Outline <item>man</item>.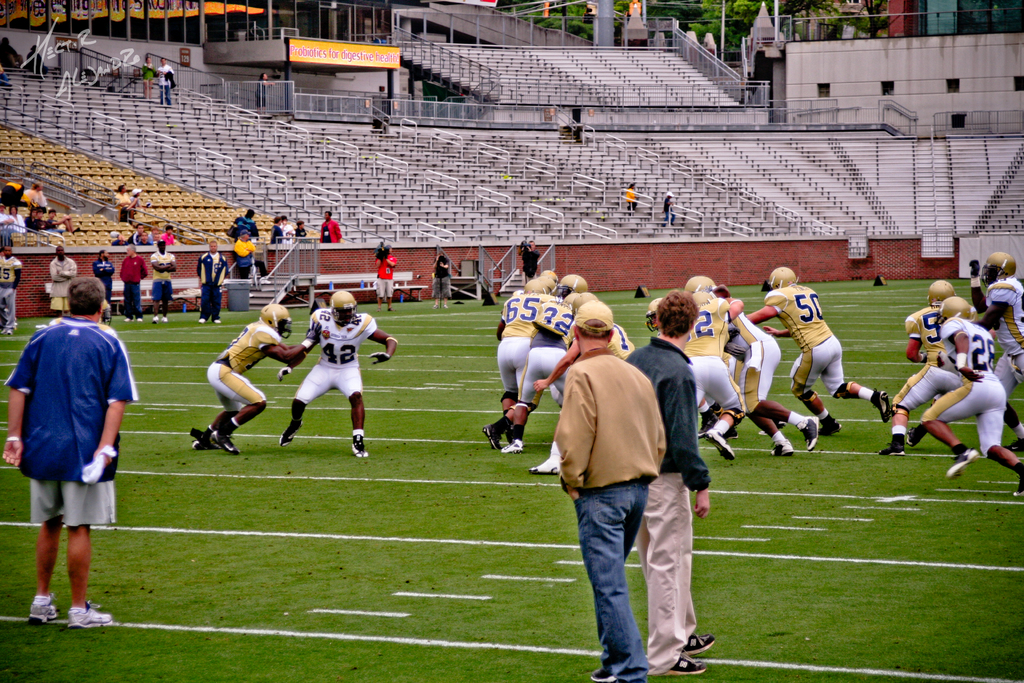
Outline: (left=135, top=235, right=148, bottom=245).
